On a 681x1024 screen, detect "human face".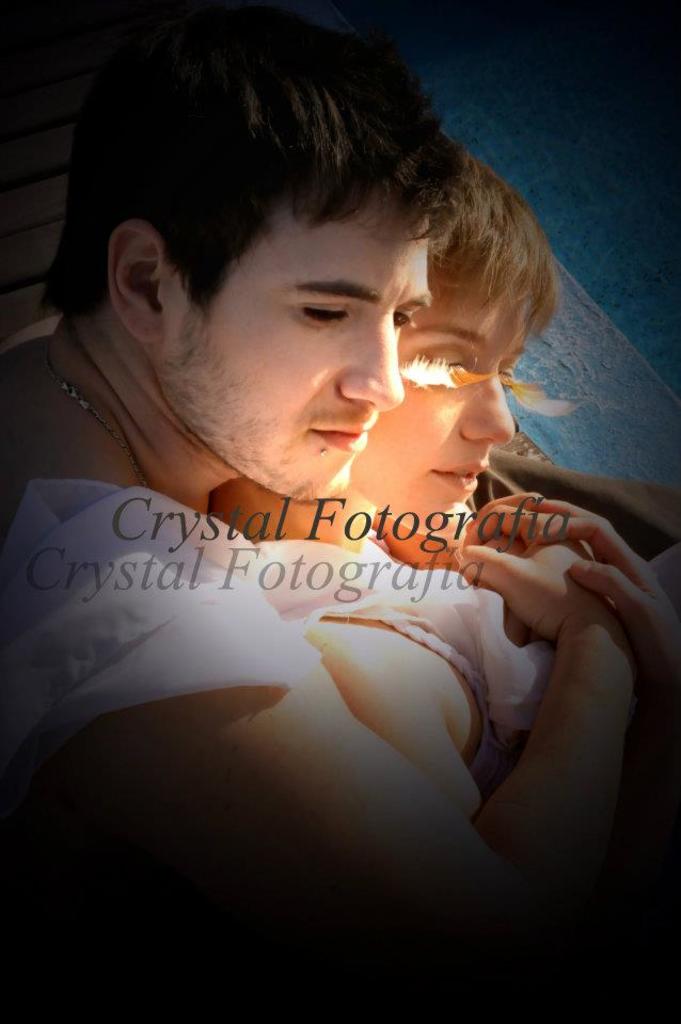
detection(348, 263, 532, 535).
